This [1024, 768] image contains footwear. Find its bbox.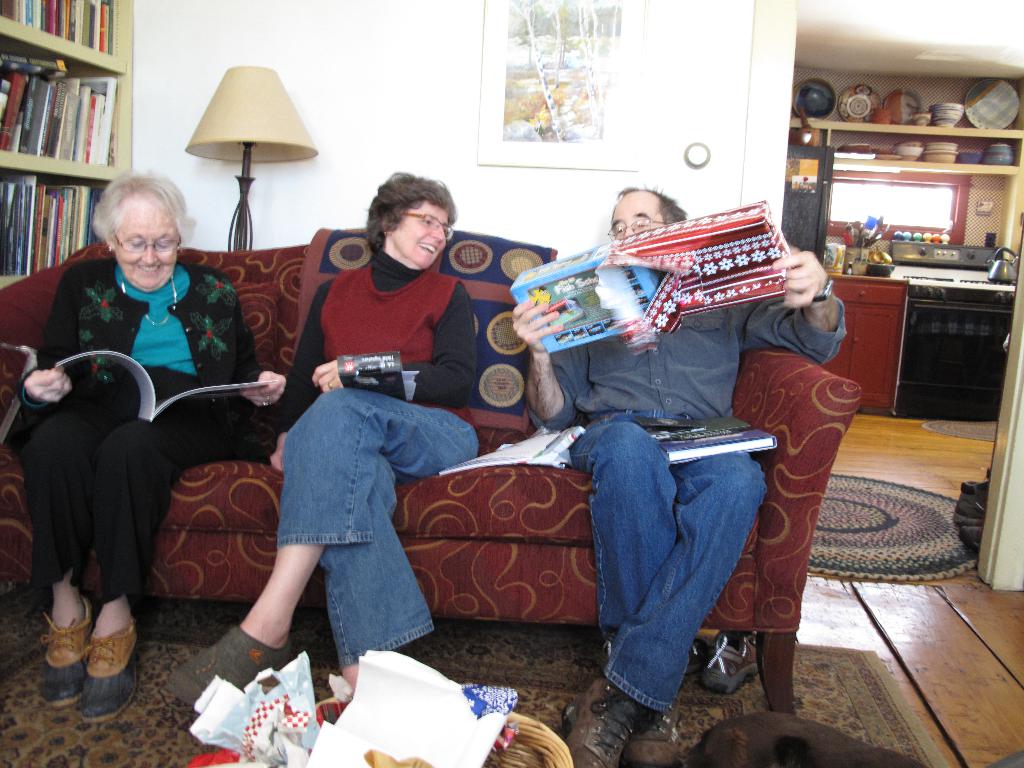
l=625, t=684, r=683, b=767.
